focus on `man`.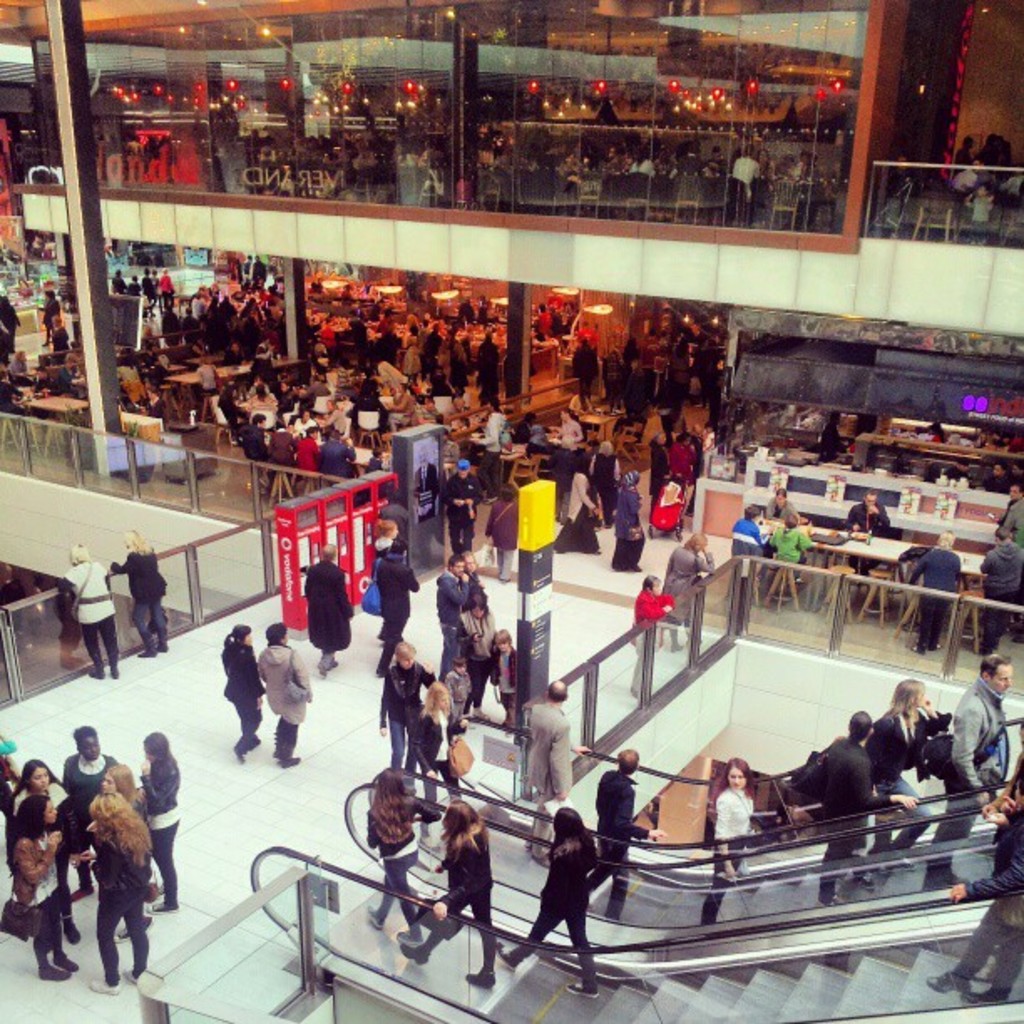
Focused at {"x1": 435, "y1": 547, "x2": 472, "y2": 676}.
